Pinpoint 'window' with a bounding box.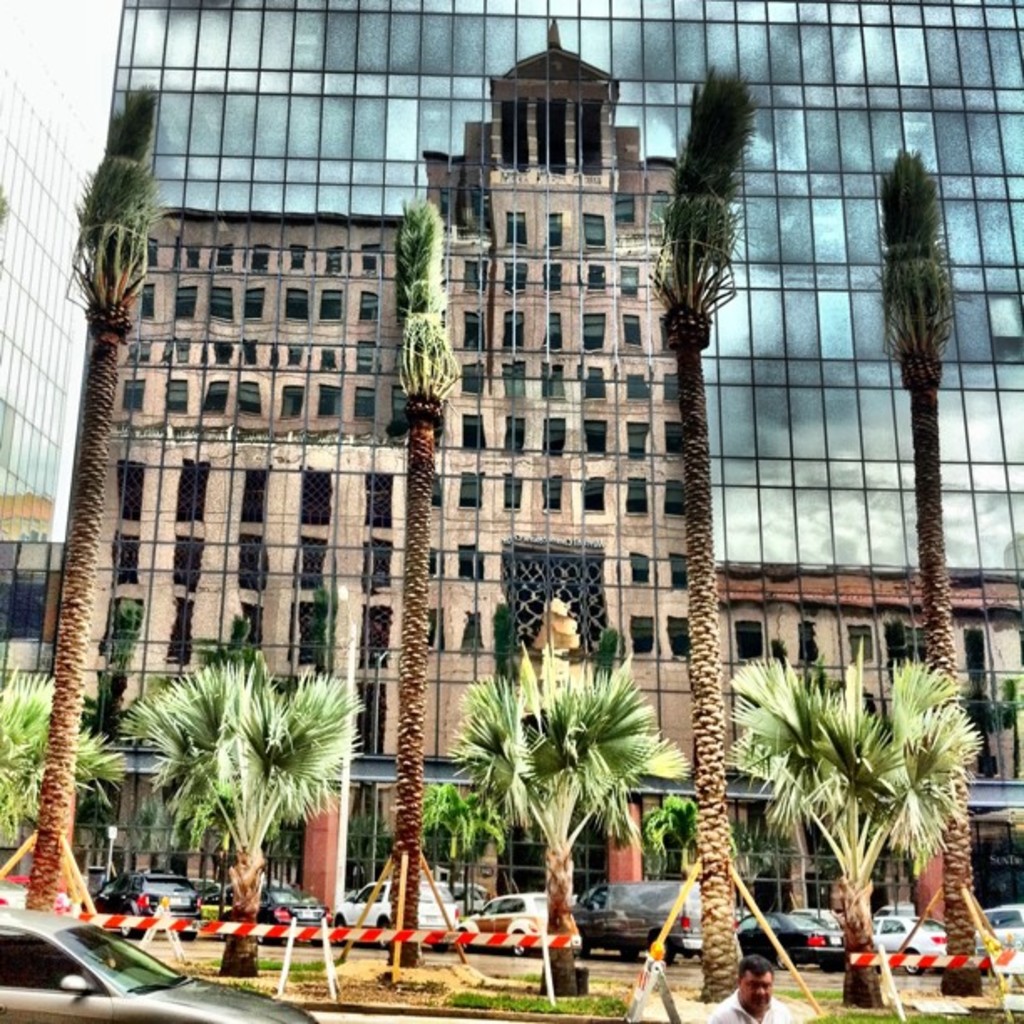
rect(361, 597, 407, 671).
